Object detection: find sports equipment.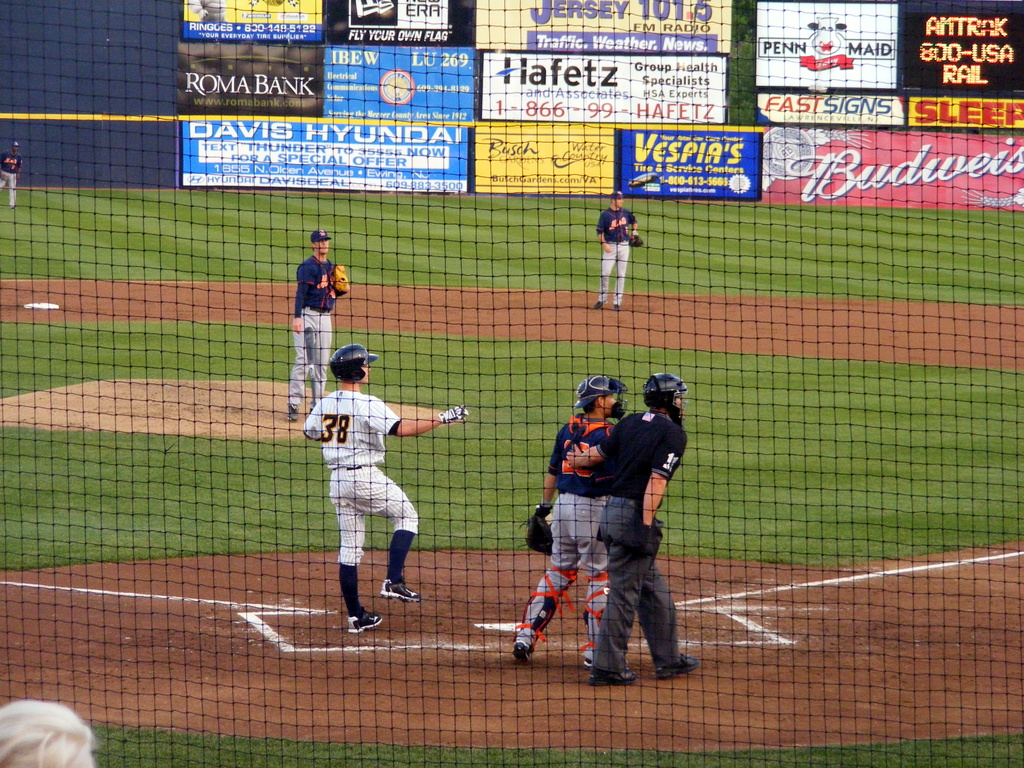
[628,234,644,247].
